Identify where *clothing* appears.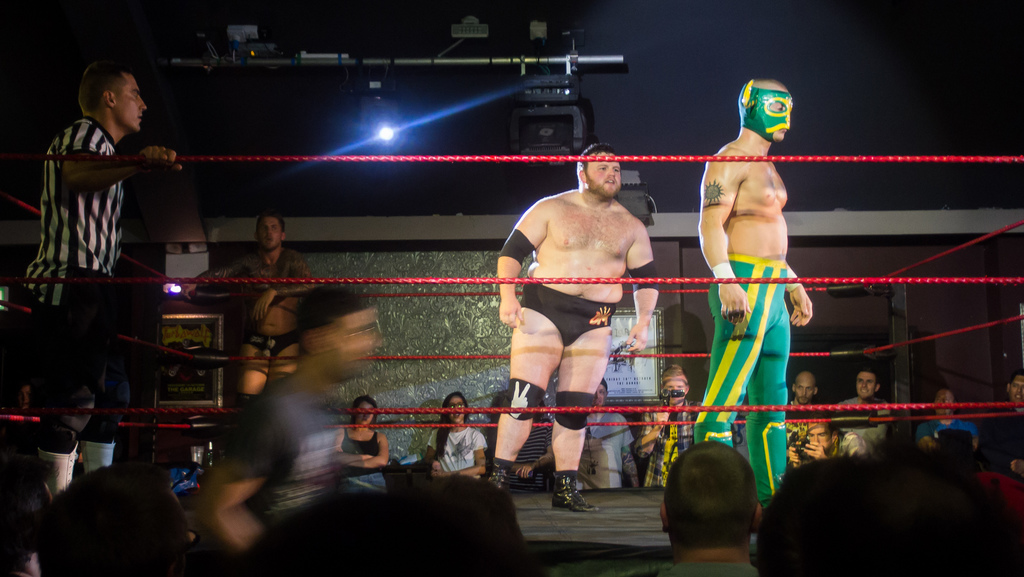
Appears at detection(193, 250, 315, 355).
